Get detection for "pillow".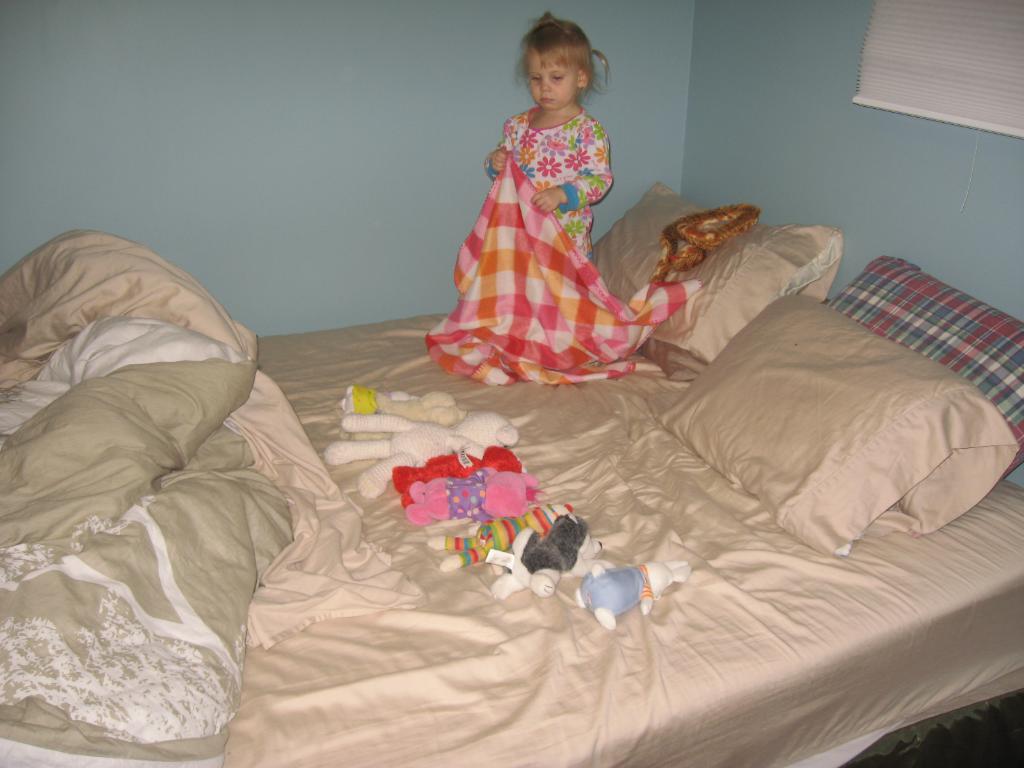
Detection: 826:255:1023:479.
